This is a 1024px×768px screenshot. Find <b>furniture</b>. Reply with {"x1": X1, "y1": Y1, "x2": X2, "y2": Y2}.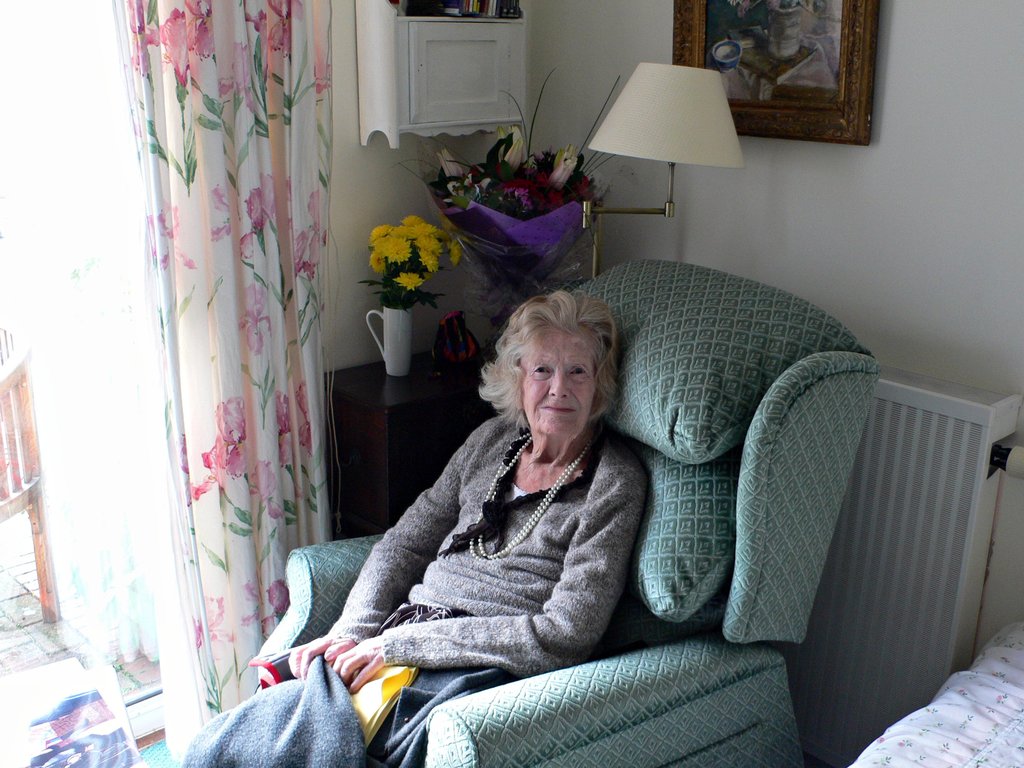
{"x1": 0, "y1": 319, "x2": 63, "y2": 630}.
